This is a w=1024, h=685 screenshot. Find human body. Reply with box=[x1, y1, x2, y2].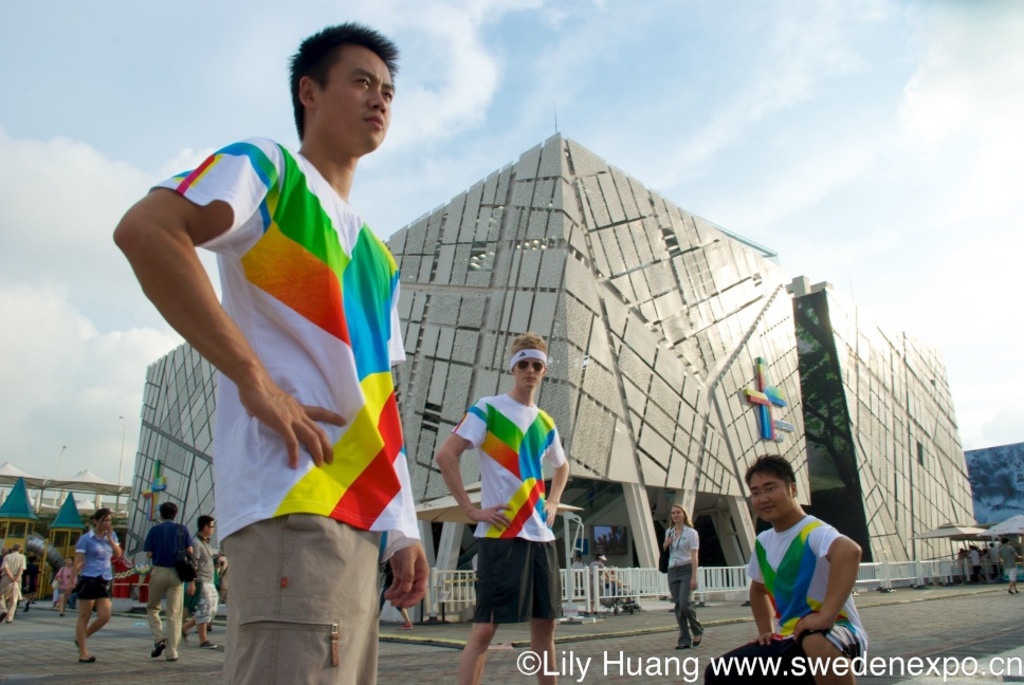
box=[72, 522, 115, 668].
